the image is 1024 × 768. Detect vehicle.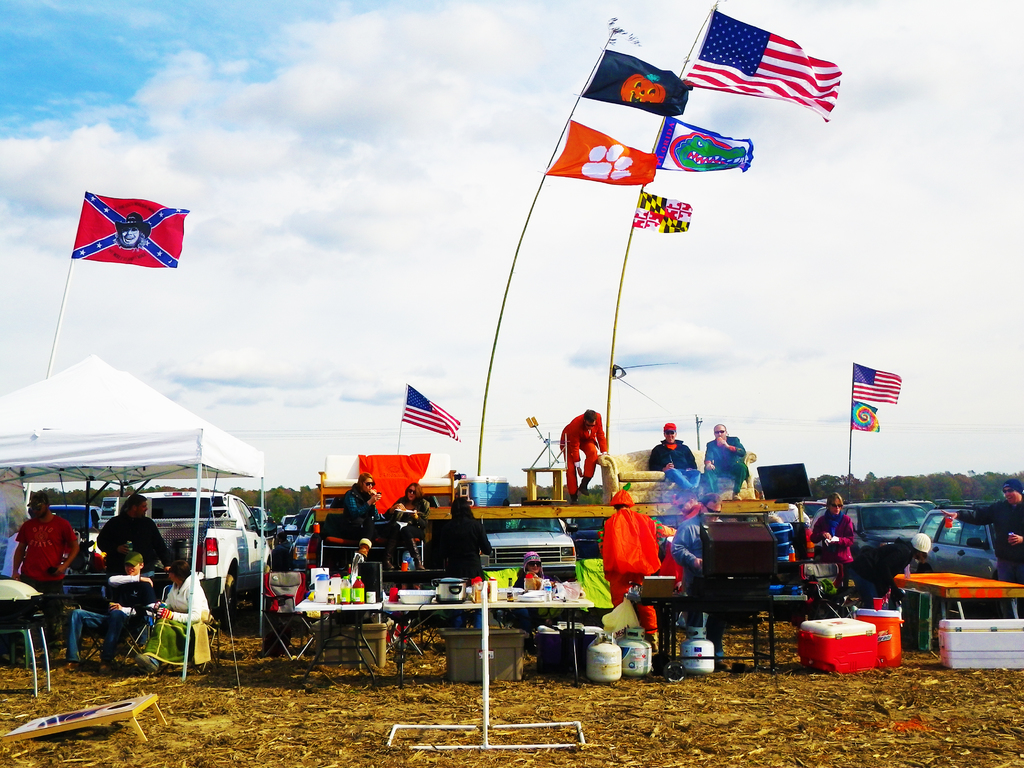
Detection: 270/514/298/536.
